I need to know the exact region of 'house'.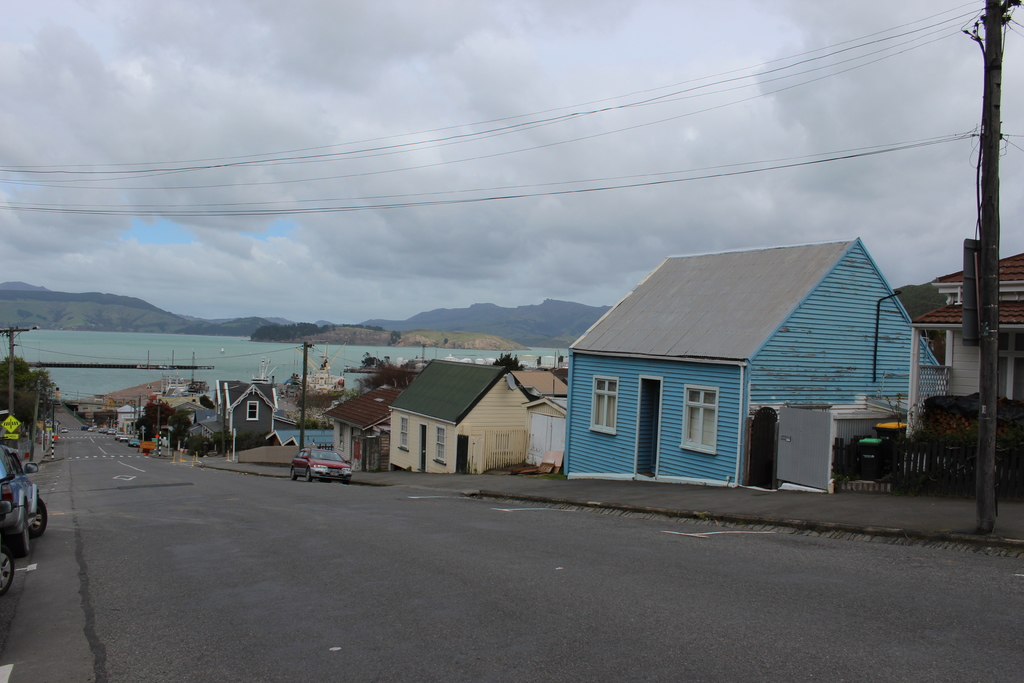
Region: (x1=203, y1=373, x2=280, y2=448).
